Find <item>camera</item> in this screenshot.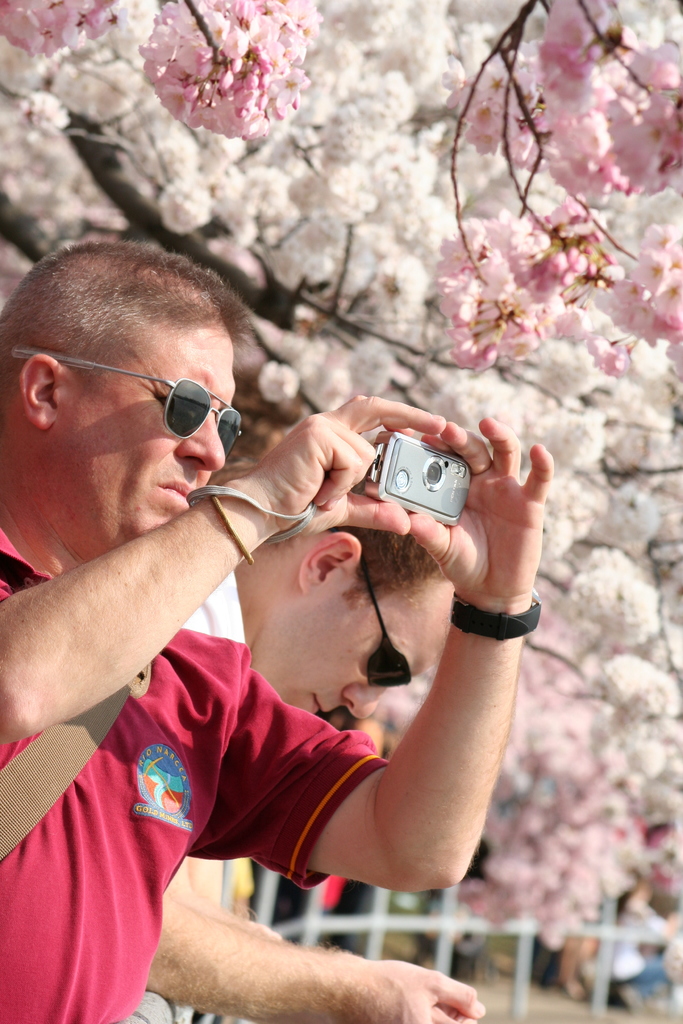
The bounding box for <item>camera</item> is detection(358, 438, 480, 524).
